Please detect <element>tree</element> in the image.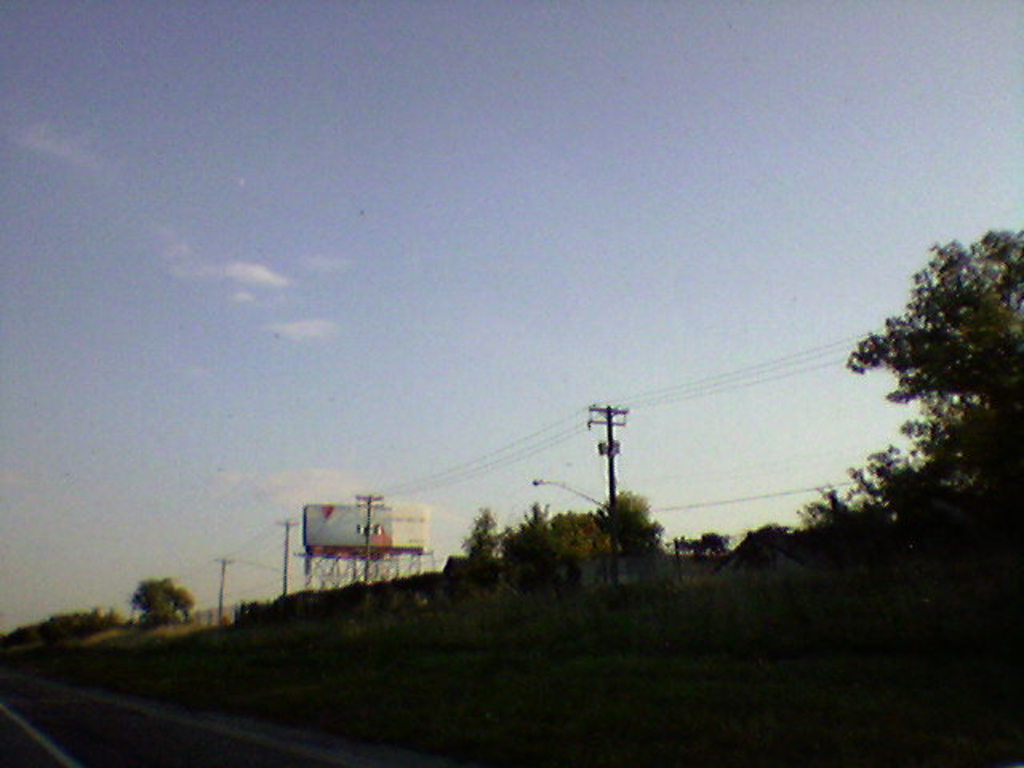
box=[118, 579, 190, 630].
